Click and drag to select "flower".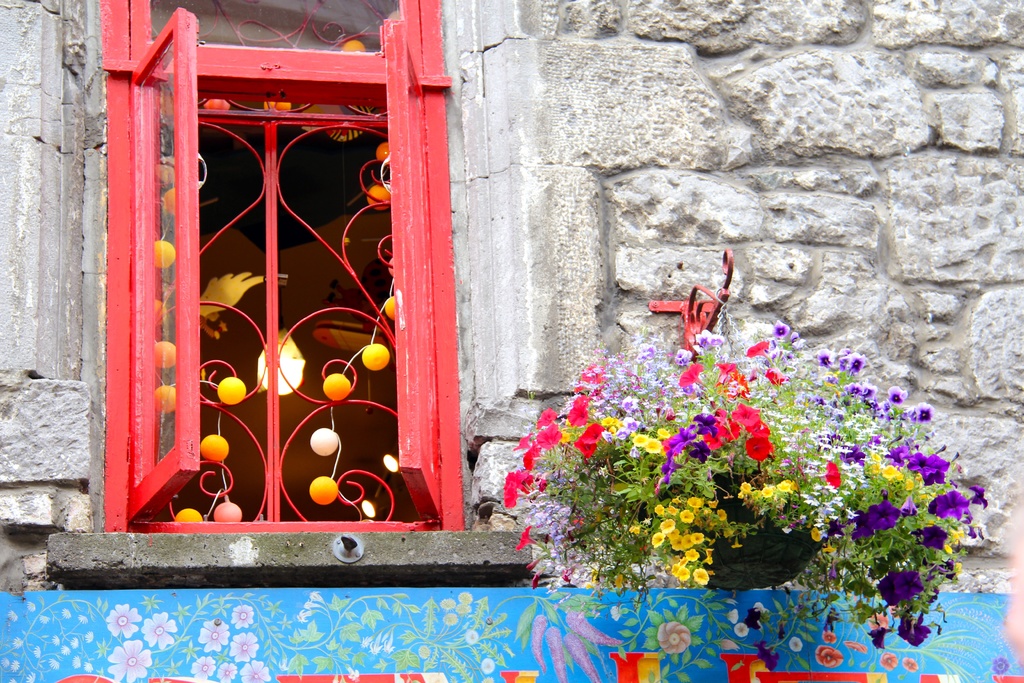
Selection: 747, 427, 773, 459.
